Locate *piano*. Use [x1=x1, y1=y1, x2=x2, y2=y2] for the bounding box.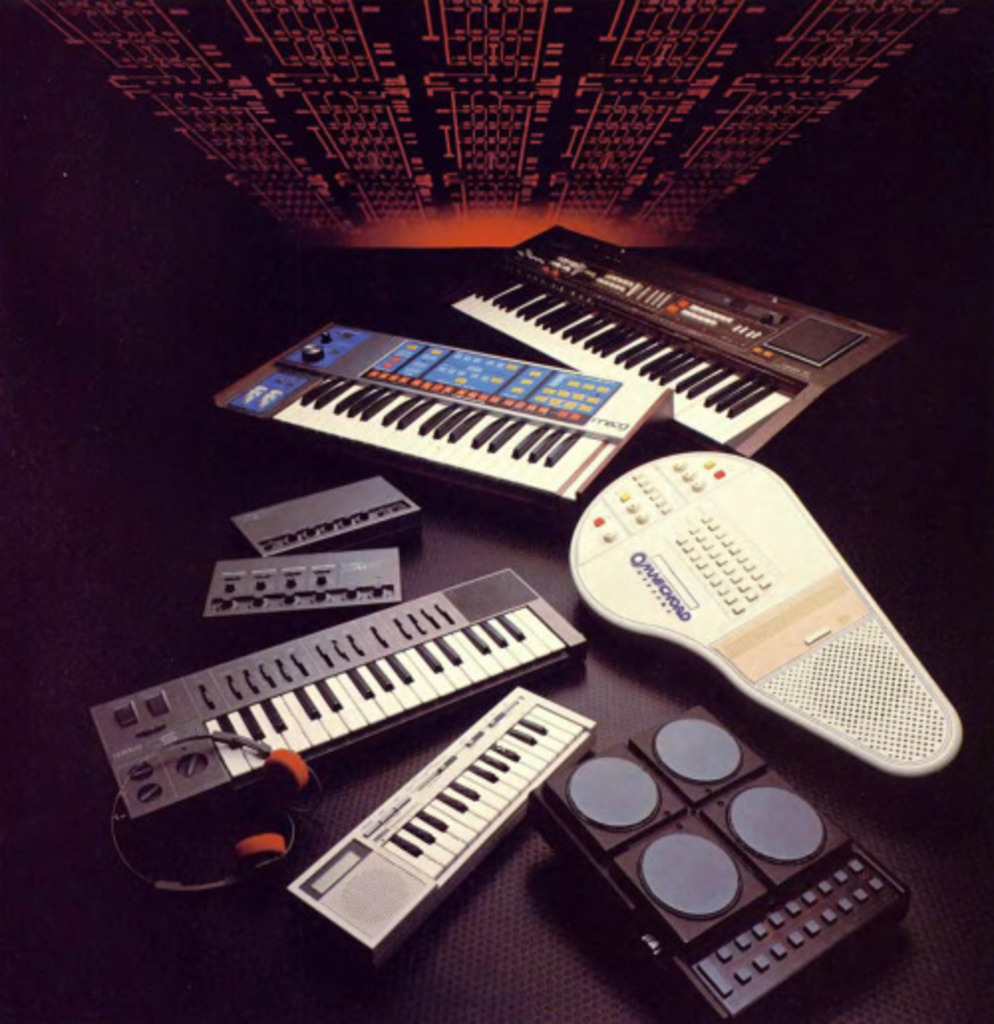
[x1=264, y1=268, x2=682, y2=529].
